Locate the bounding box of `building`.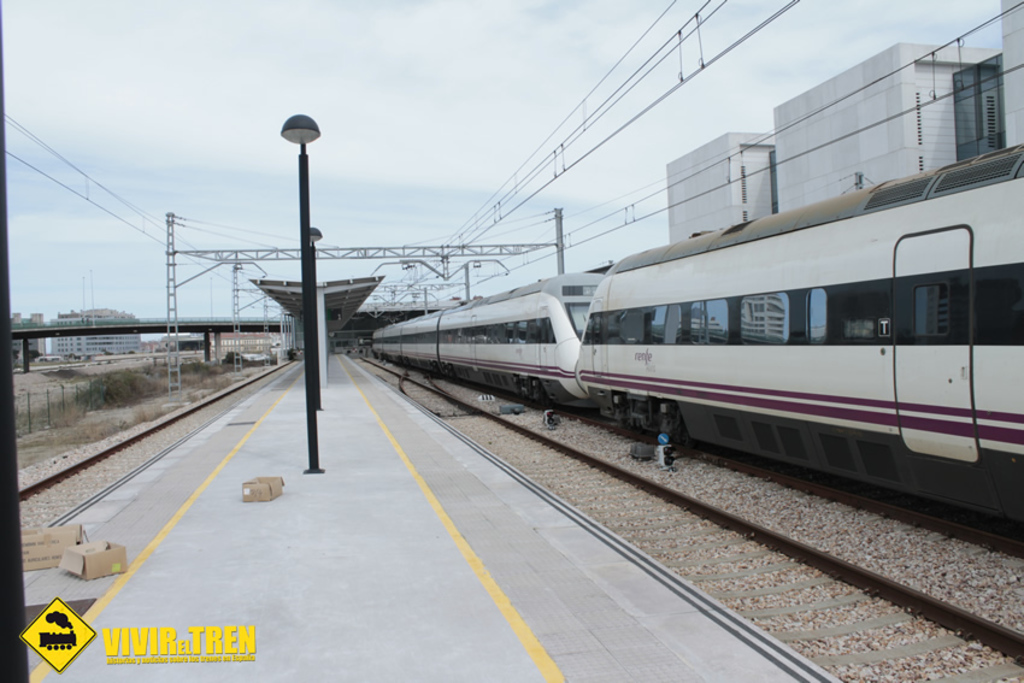
Bounding box: left=665, top=133, right=772, bottom=242.
